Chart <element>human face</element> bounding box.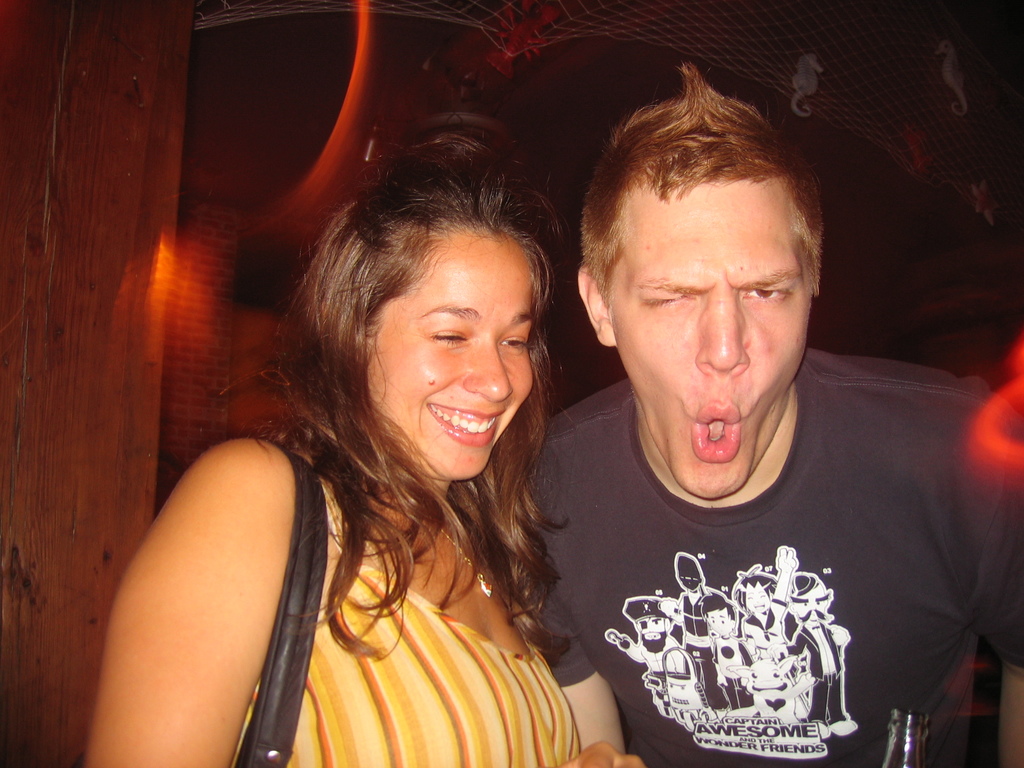
Charted: 612/179/813/507.
